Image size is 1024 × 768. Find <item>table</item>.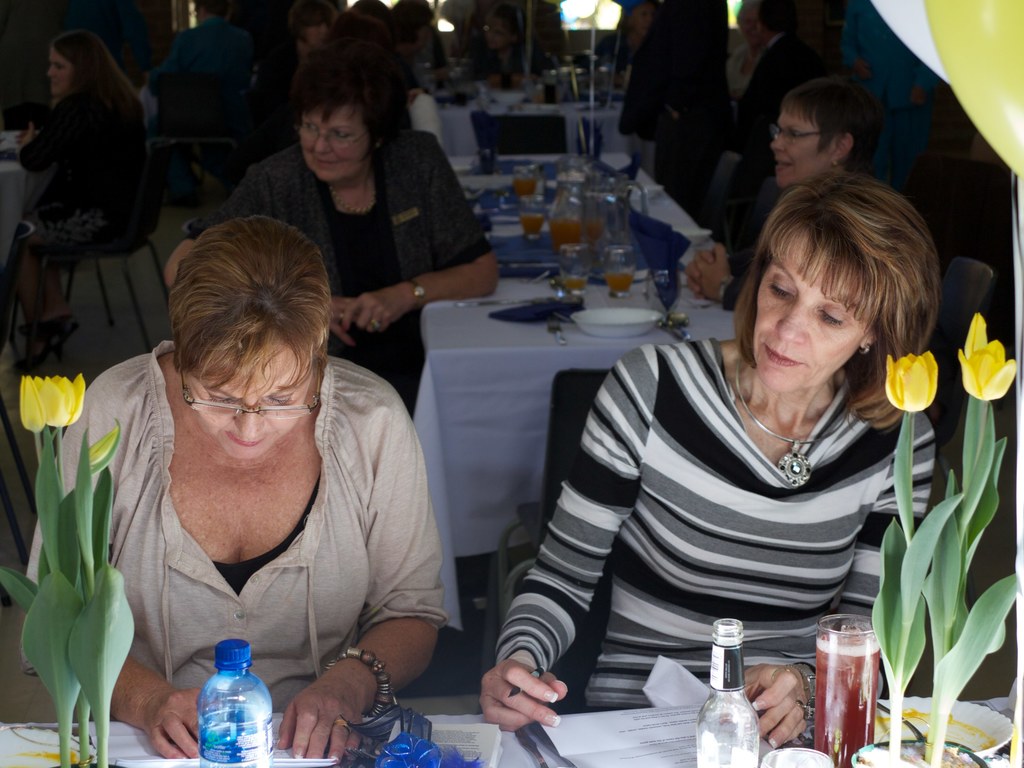
(left=408, top=147, right=739, bottom=629).
